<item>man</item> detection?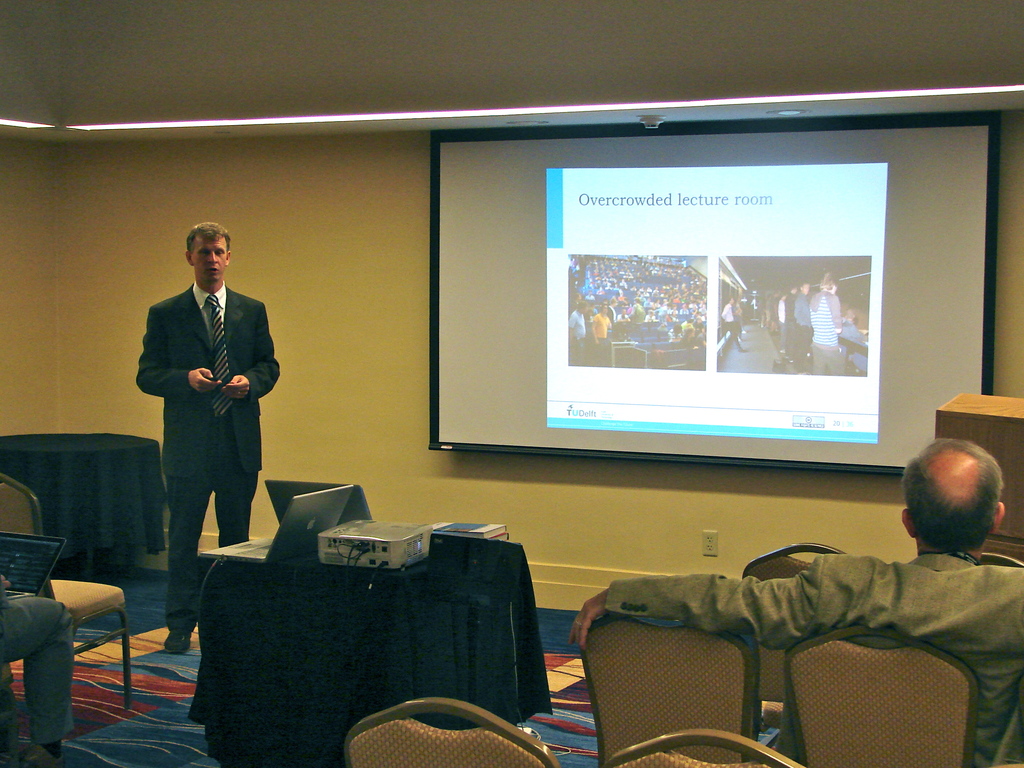
select_region(563, 298, 586, 362)
